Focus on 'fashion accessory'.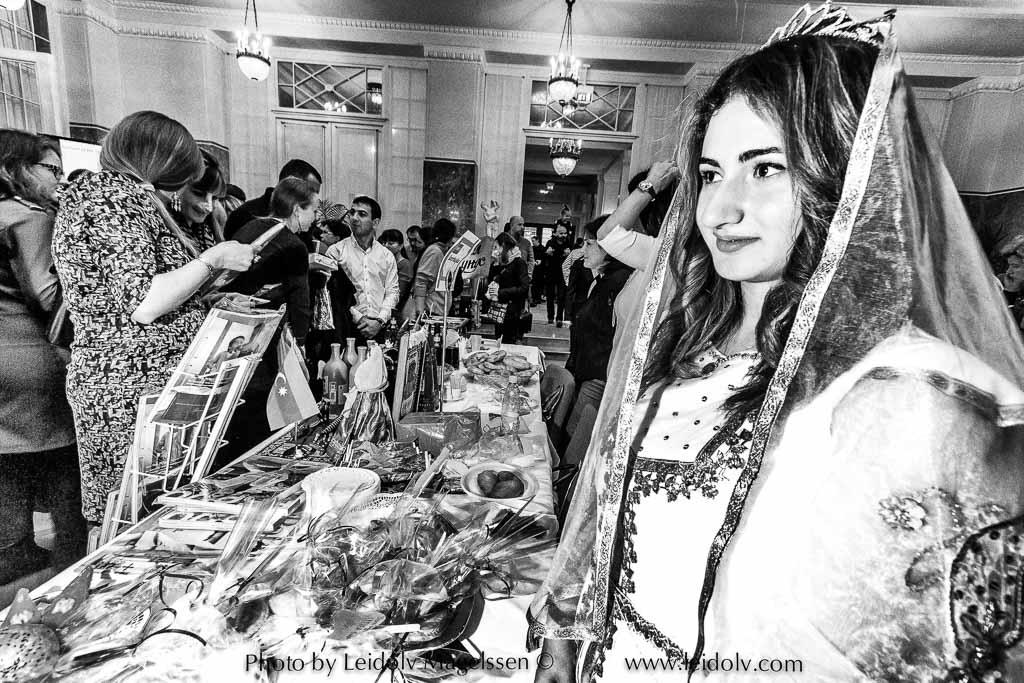
Focused at 632 177 658 203.
